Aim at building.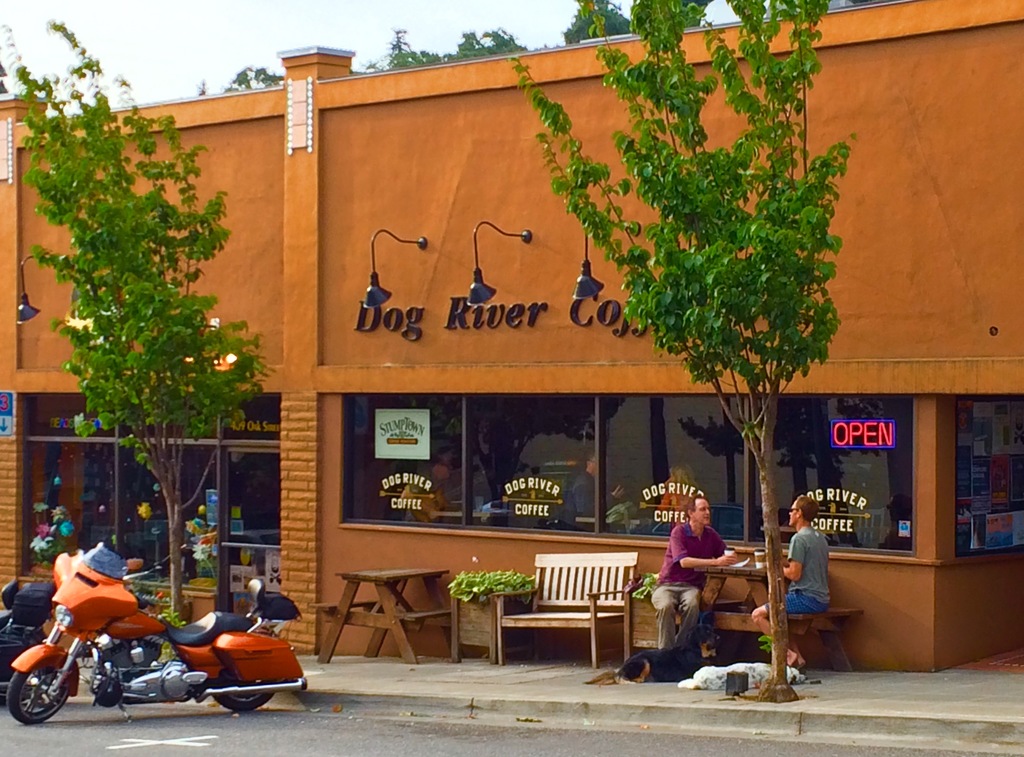
Aimed at l=0, t=0, r=1023, b=656.
